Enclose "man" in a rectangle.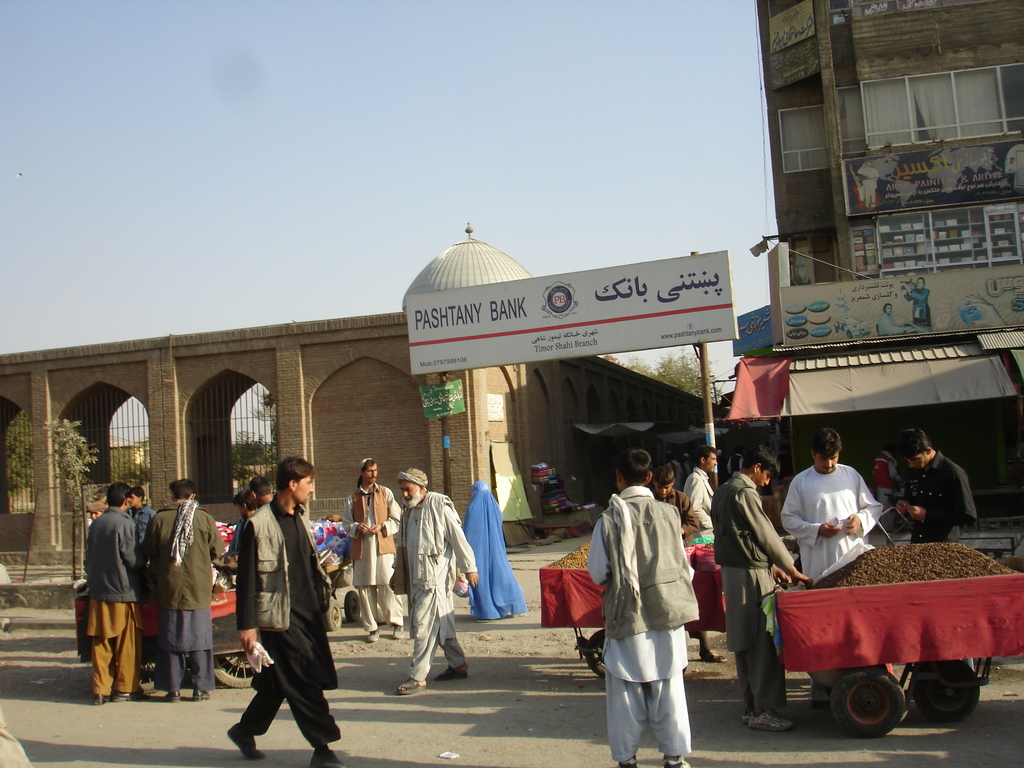
detection(340, 456, 404, 644).
